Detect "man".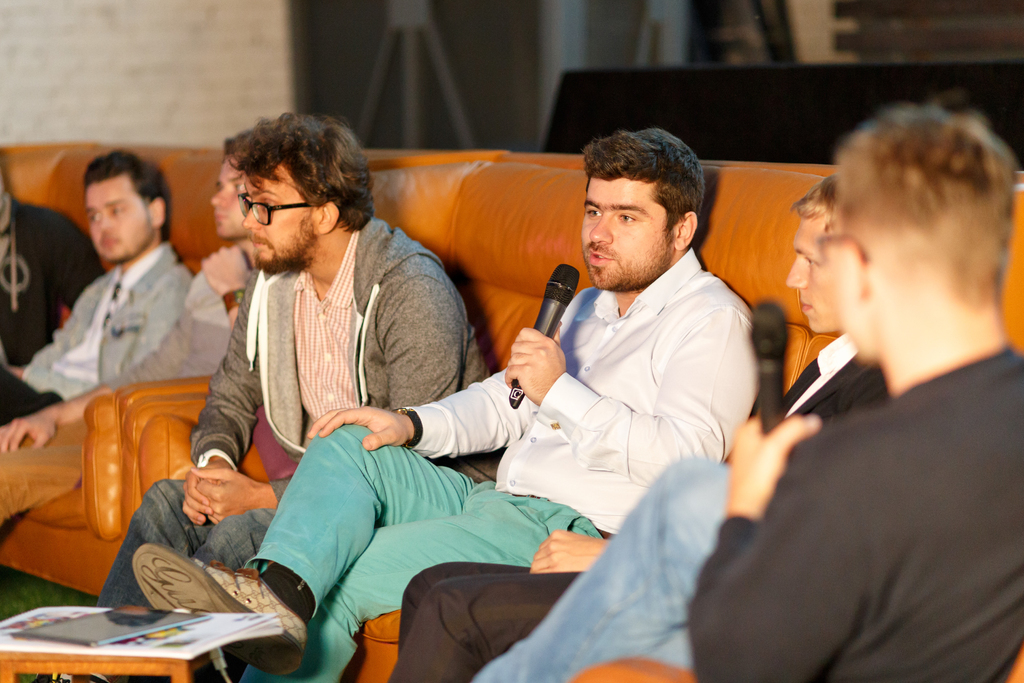
Detected at 129:126:763:682.
